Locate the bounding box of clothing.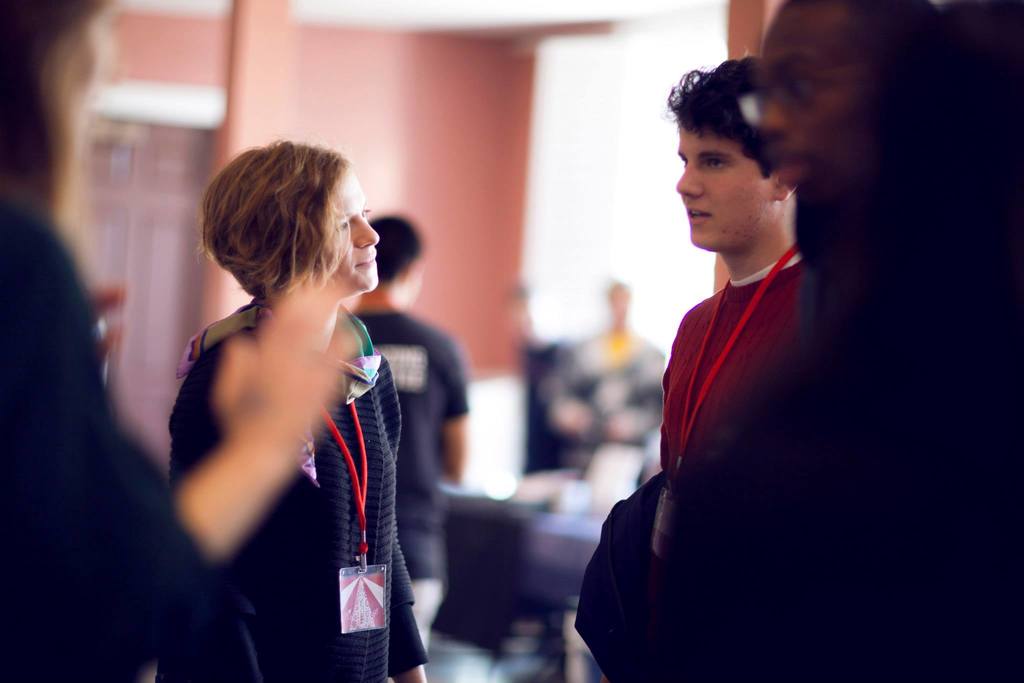
Bounding box: [0,206,224,682].
